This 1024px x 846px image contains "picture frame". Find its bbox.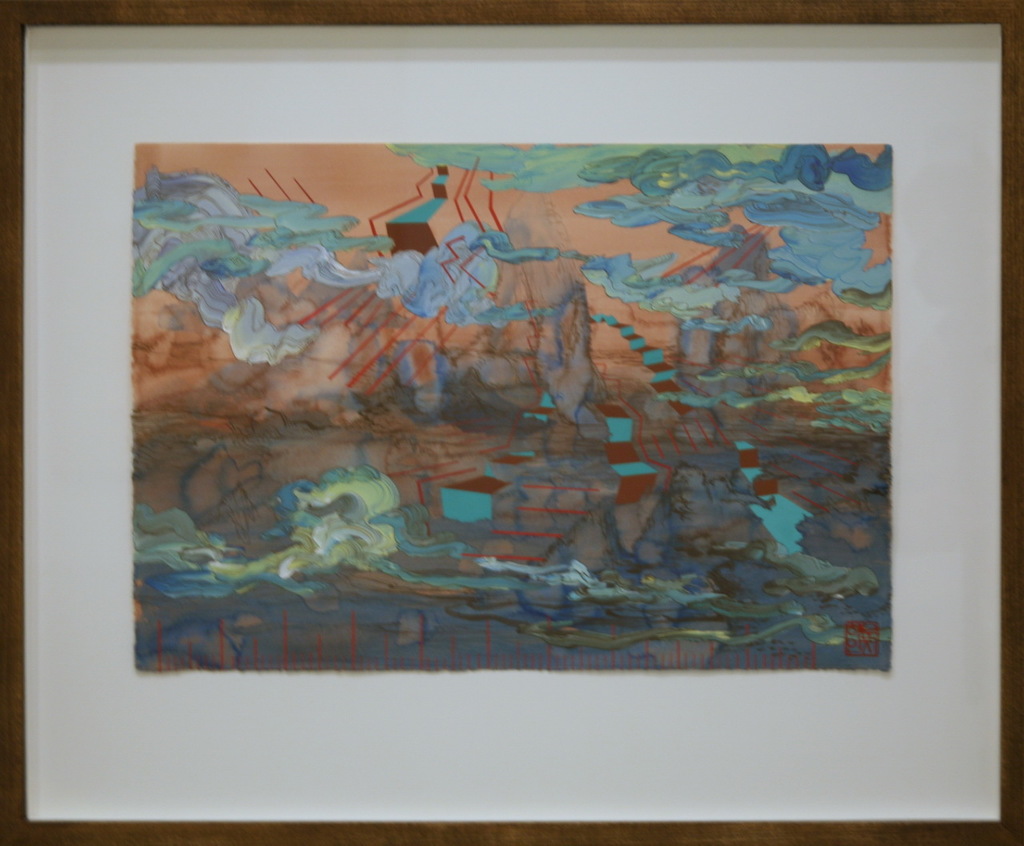
<region>0, 0, 1000, 734</region>.
